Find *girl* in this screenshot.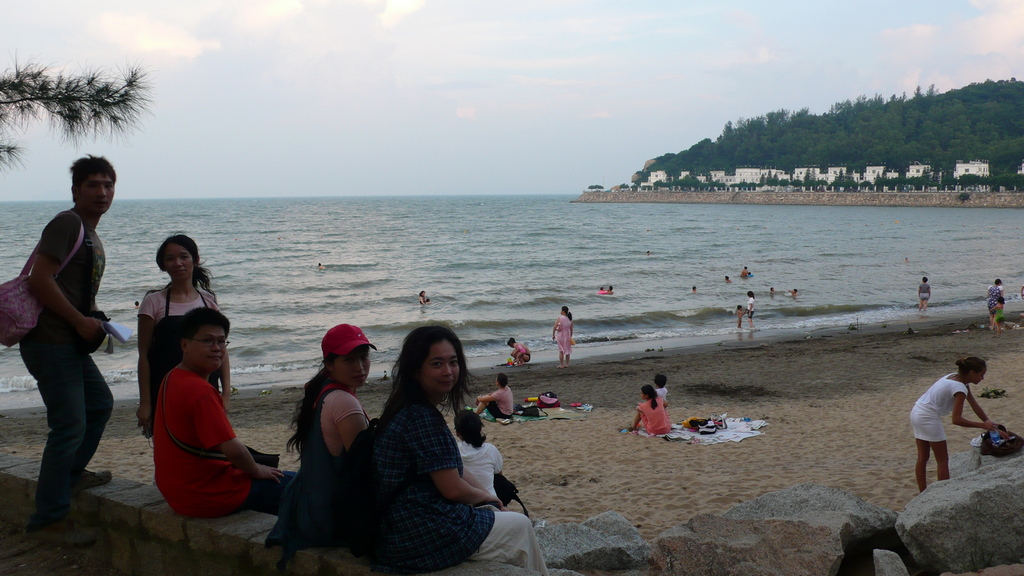
The bounding box for *girl* is {"x1": 508, "y1": 339, "x2": 530, "y2": 365}.
